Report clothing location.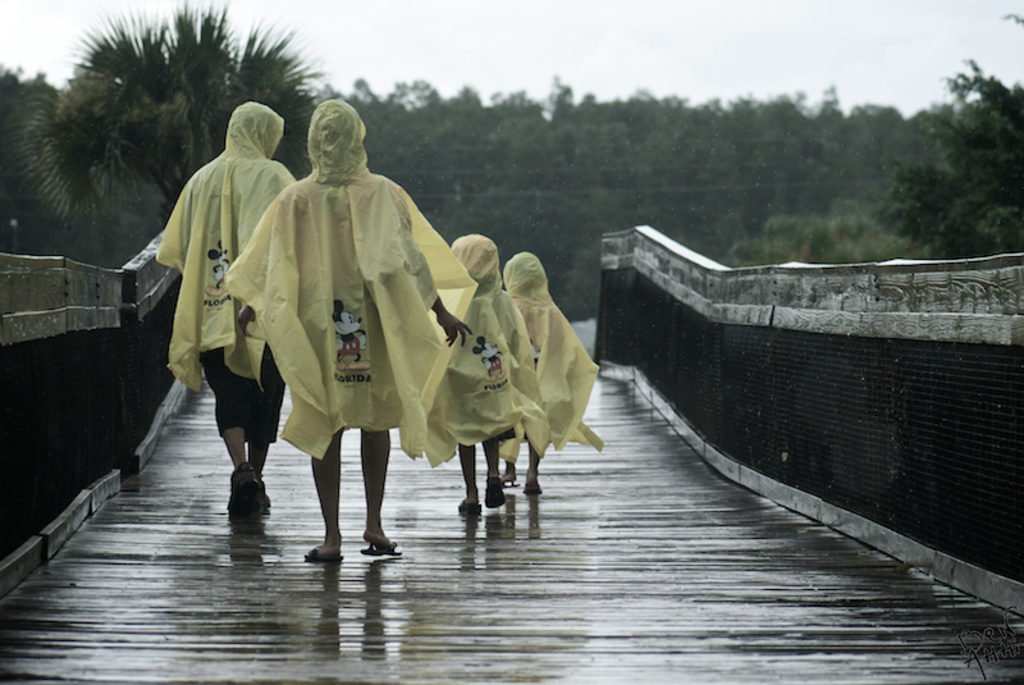
Report: rect(442, 236, 543, 485).
